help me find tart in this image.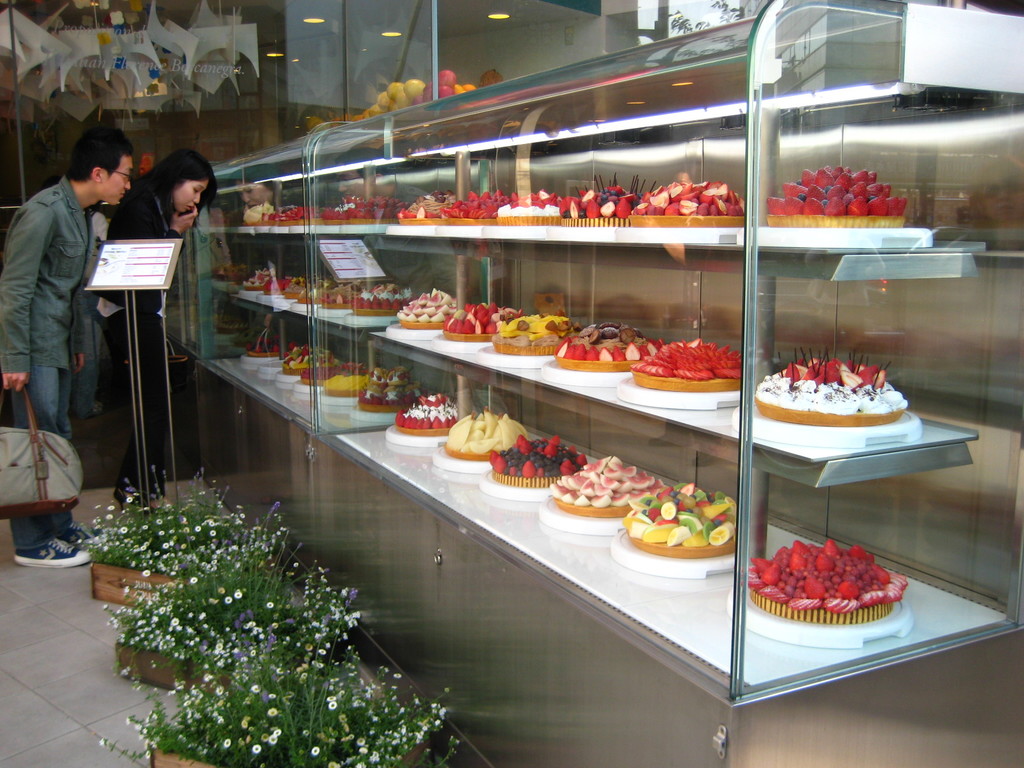
Found it: 628/333/745/392.
